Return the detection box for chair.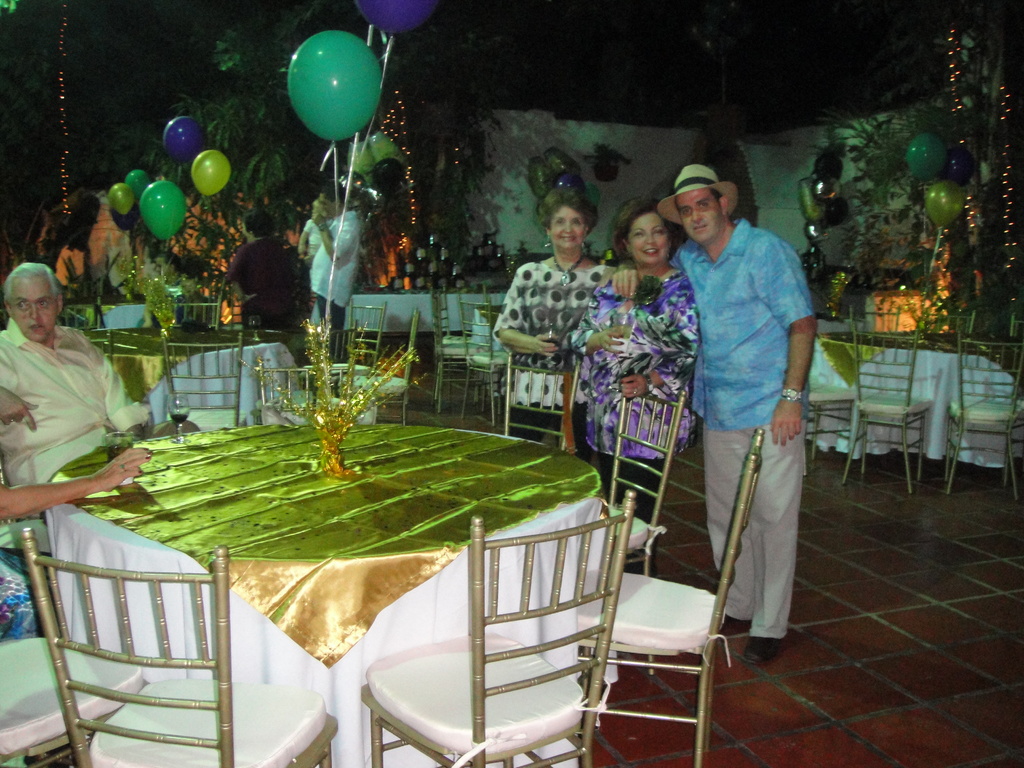
detection(299, 305, 382, 377).
